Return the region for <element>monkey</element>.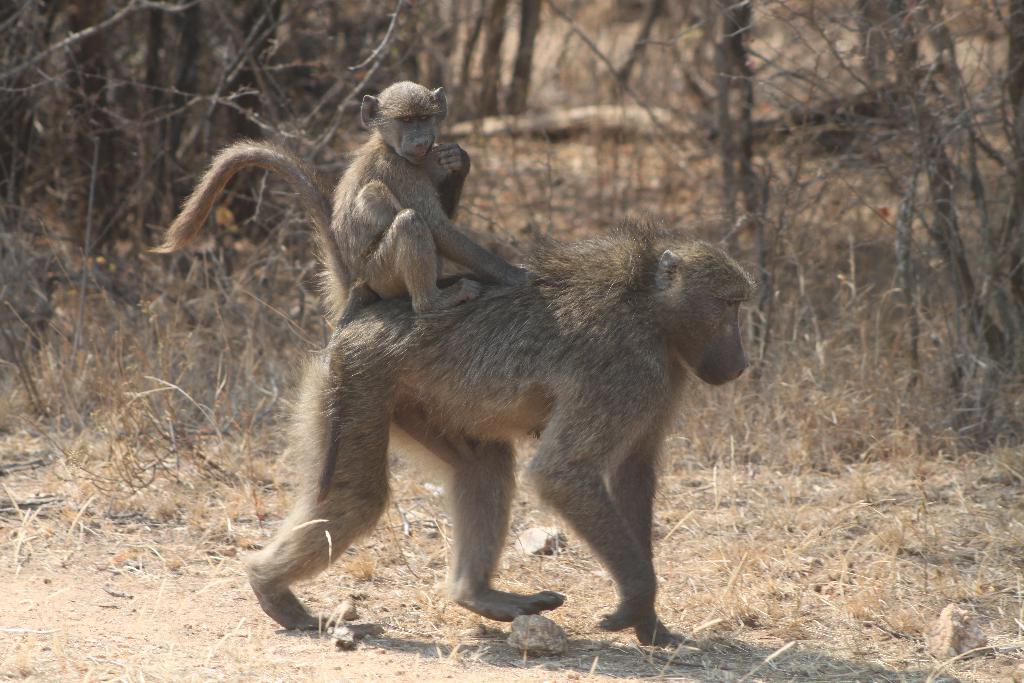
<region>142, 81, 544, 314</region>.
